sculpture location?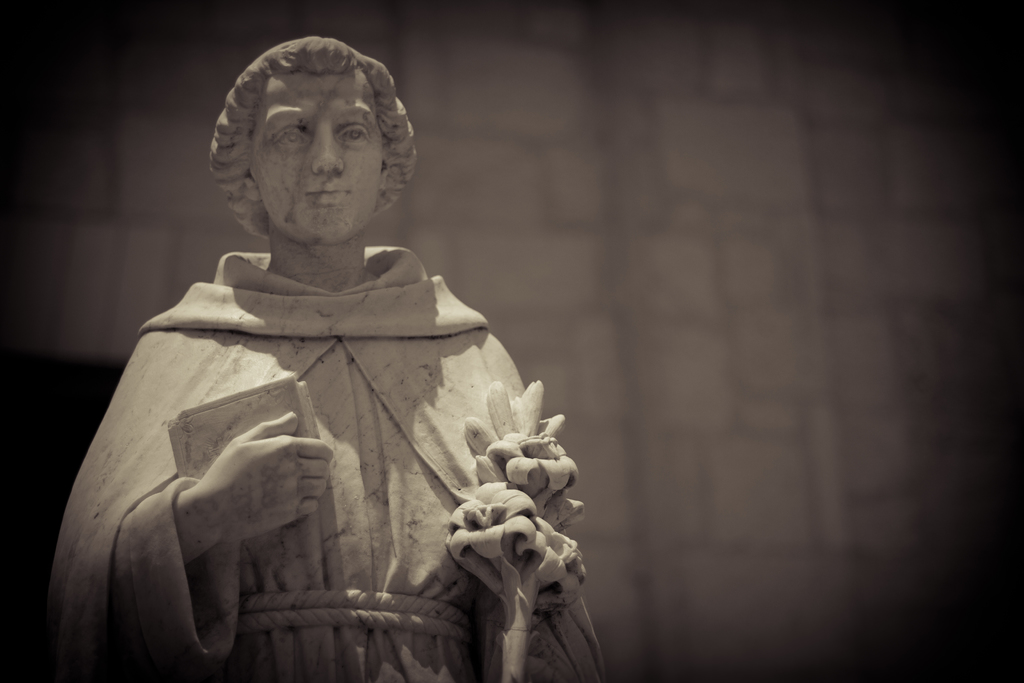
43,35,604,682
